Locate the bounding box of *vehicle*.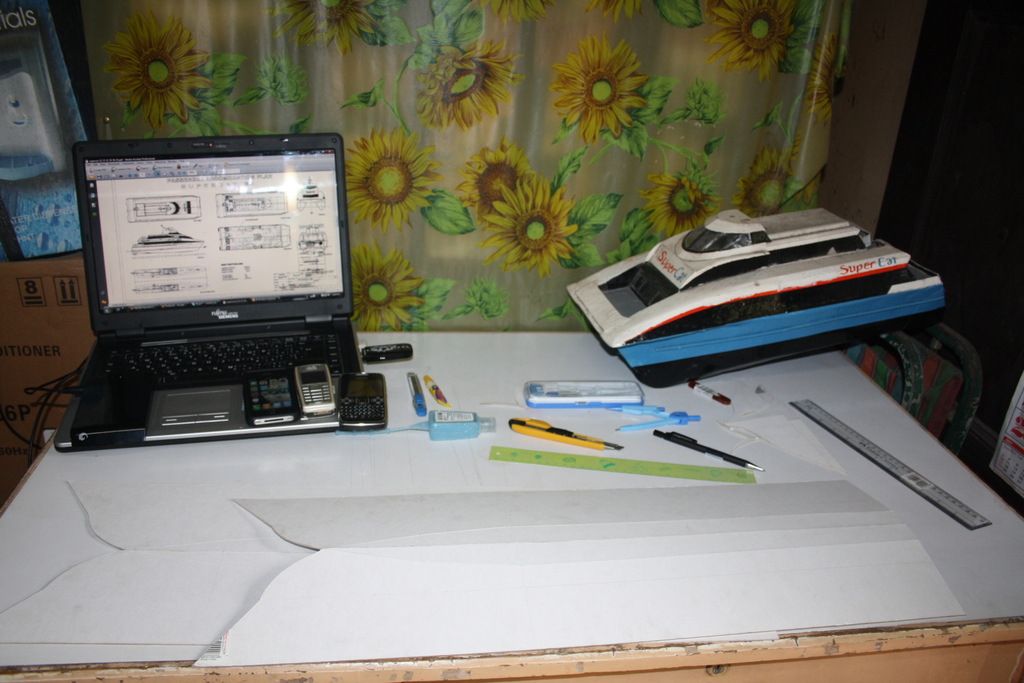
Bounding box: bbox=(562, 205, 947, 389).
